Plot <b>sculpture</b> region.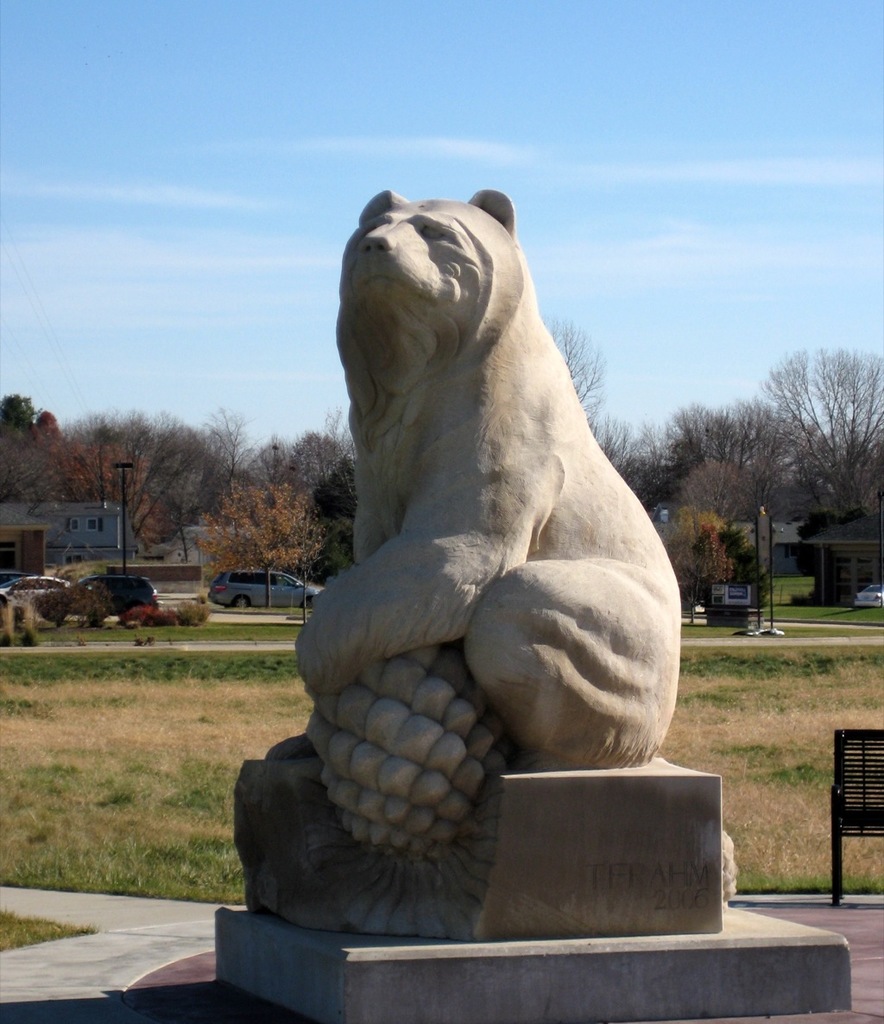
Plotted at 299, 186, 686, 937.
